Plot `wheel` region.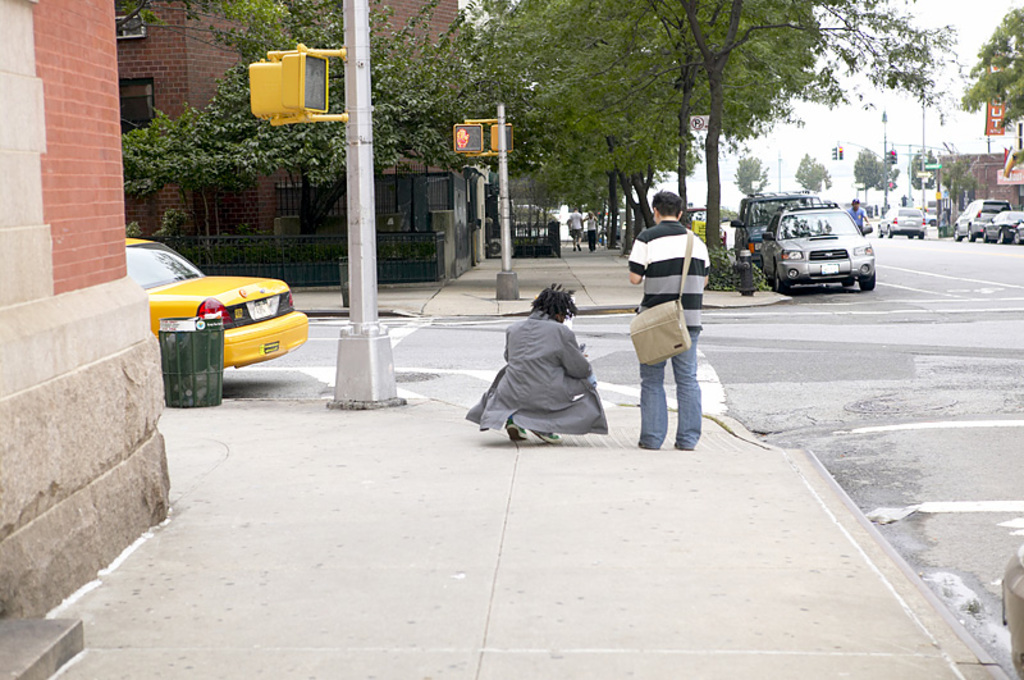
Plotted at x1=952 y1=224 x2=961 y2=241.
